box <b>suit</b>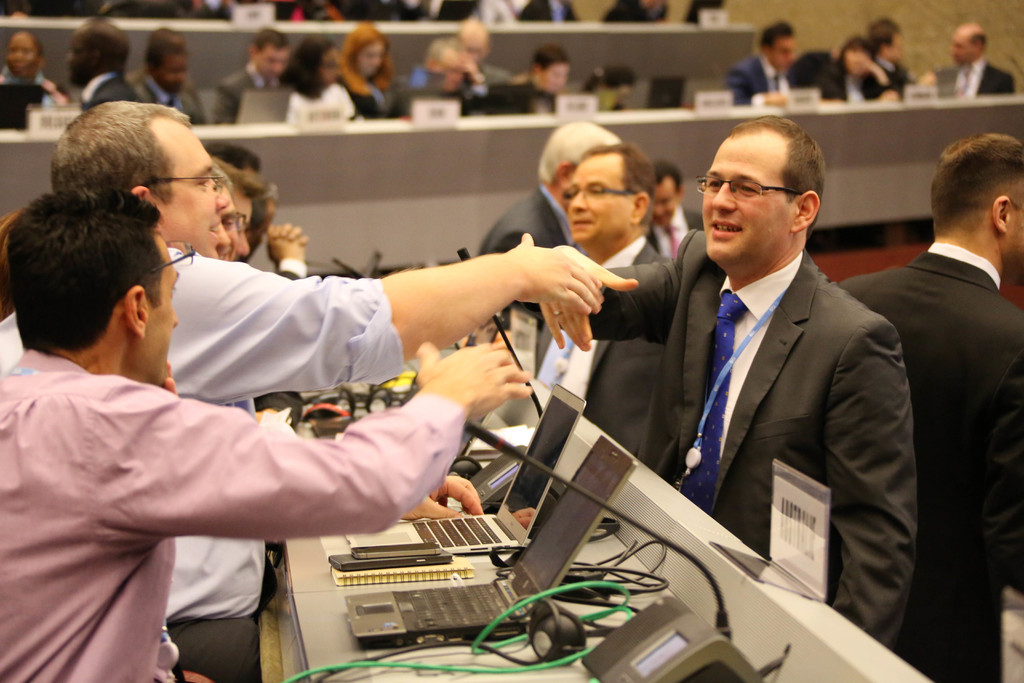
x1=535 y1=239 x2=662 y2=462
